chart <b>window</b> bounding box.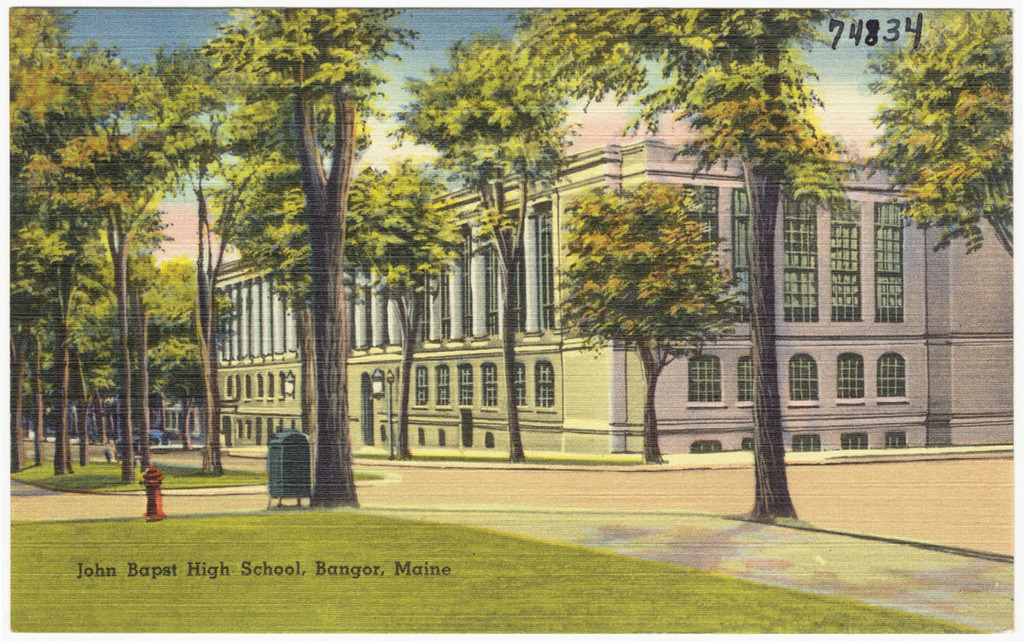
Charted: (left=887, top=433, right=905, bottom=453).
